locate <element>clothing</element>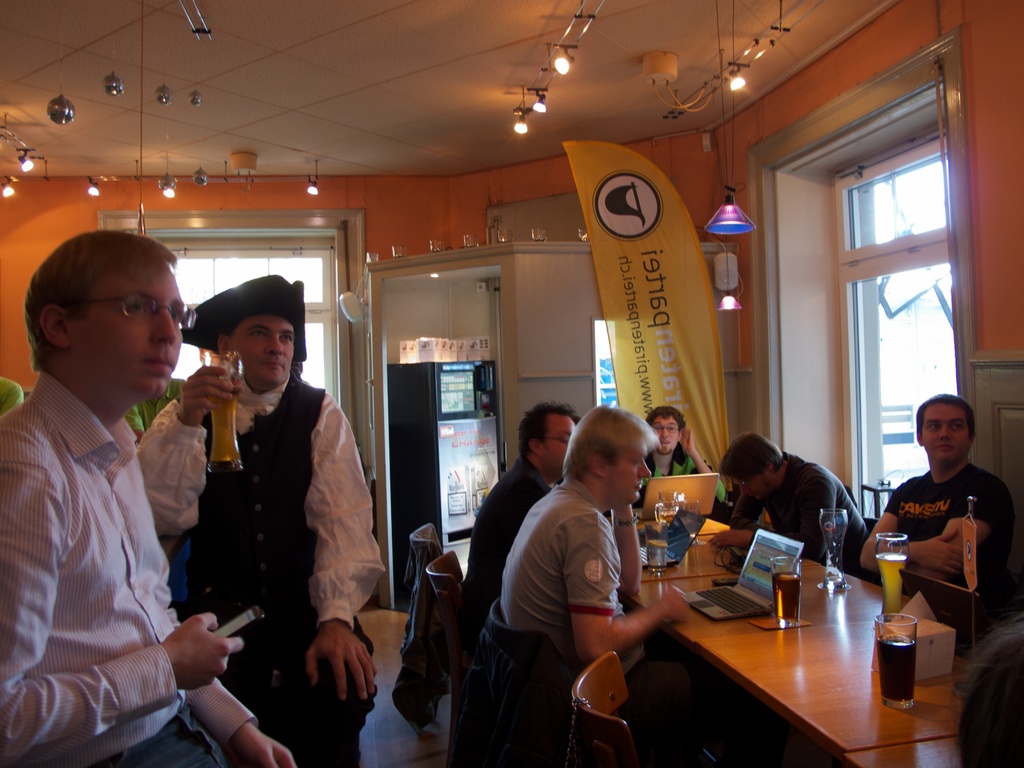
(131, 358, 371, 765)
